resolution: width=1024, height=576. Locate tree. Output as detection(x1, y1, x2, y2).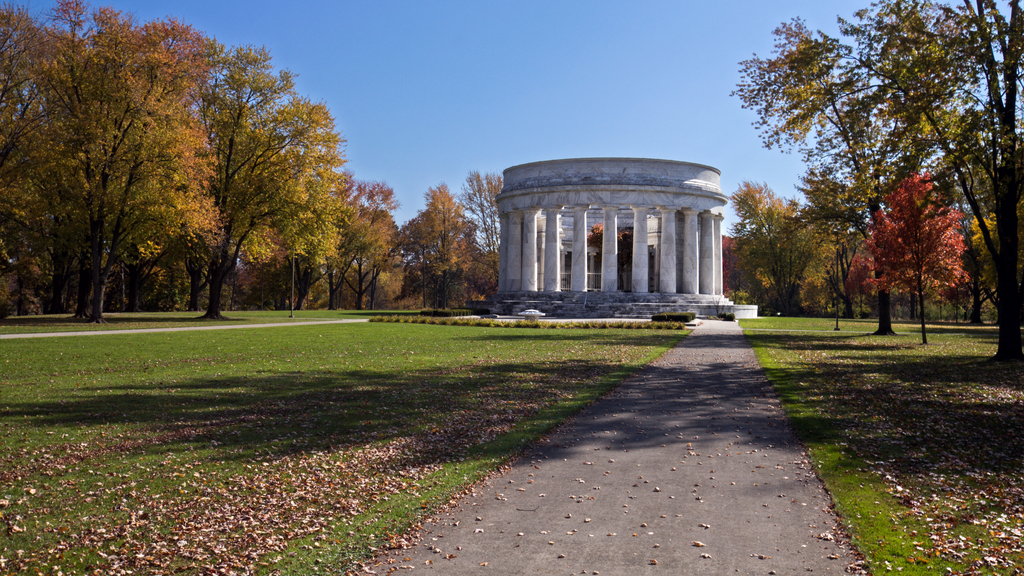
detection(328, 174, 388, 307).
